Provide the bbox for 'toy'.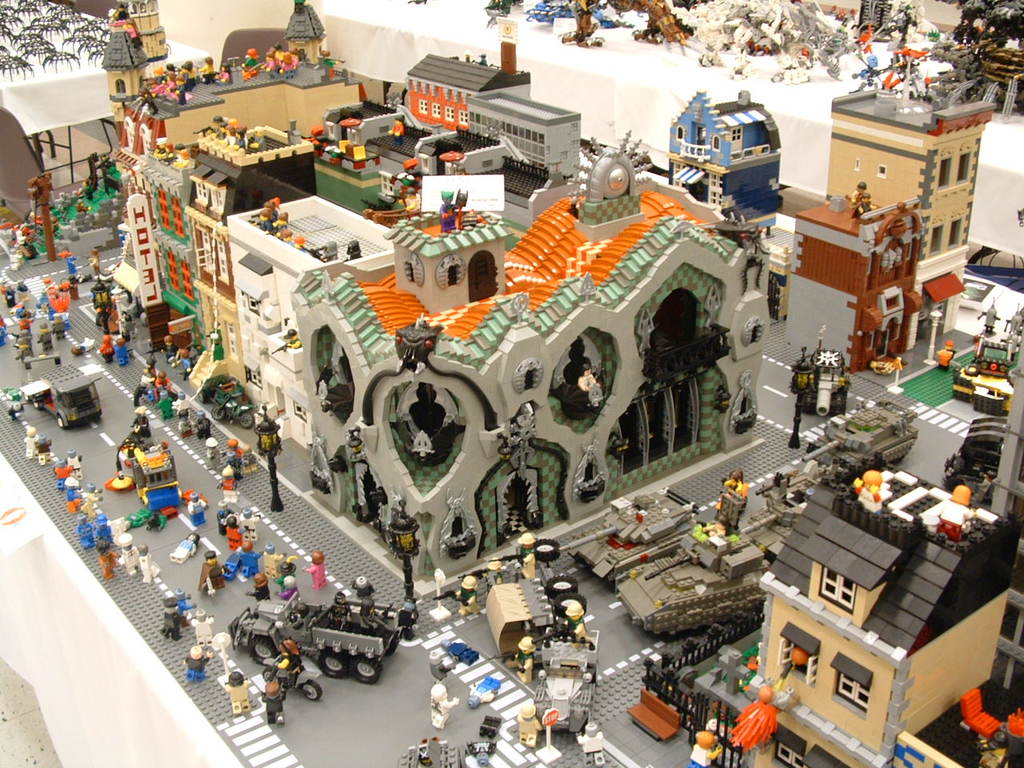
locate(162, 534, 198, 570).
